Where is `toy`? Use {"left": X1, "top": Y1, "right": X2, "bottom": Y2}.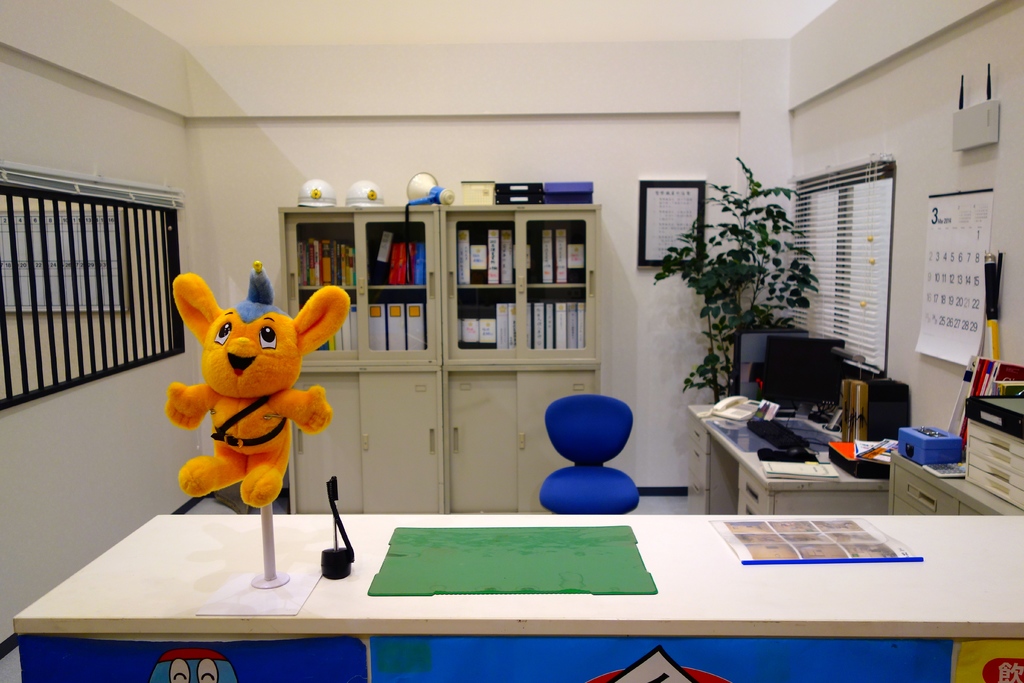
{"left": 172, "top": 267, "right": 362, "bottom": 498}.
